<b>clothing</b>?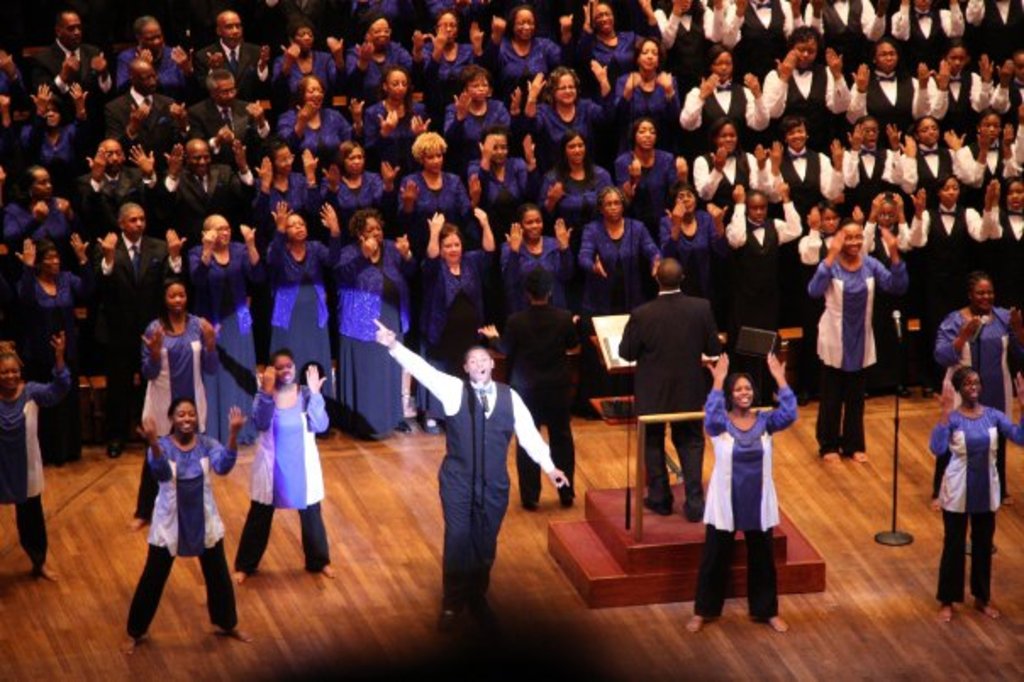
l=419, t=42, r=487, b=98
